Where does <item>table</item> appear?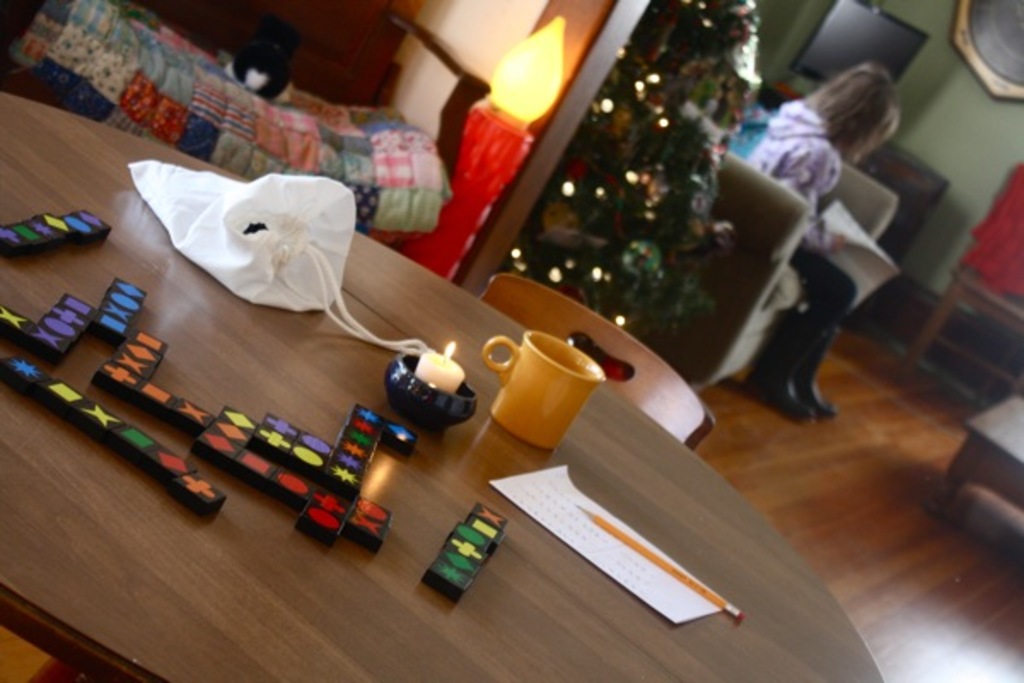
Appears at l=14, t=135, r=766, b=652.
